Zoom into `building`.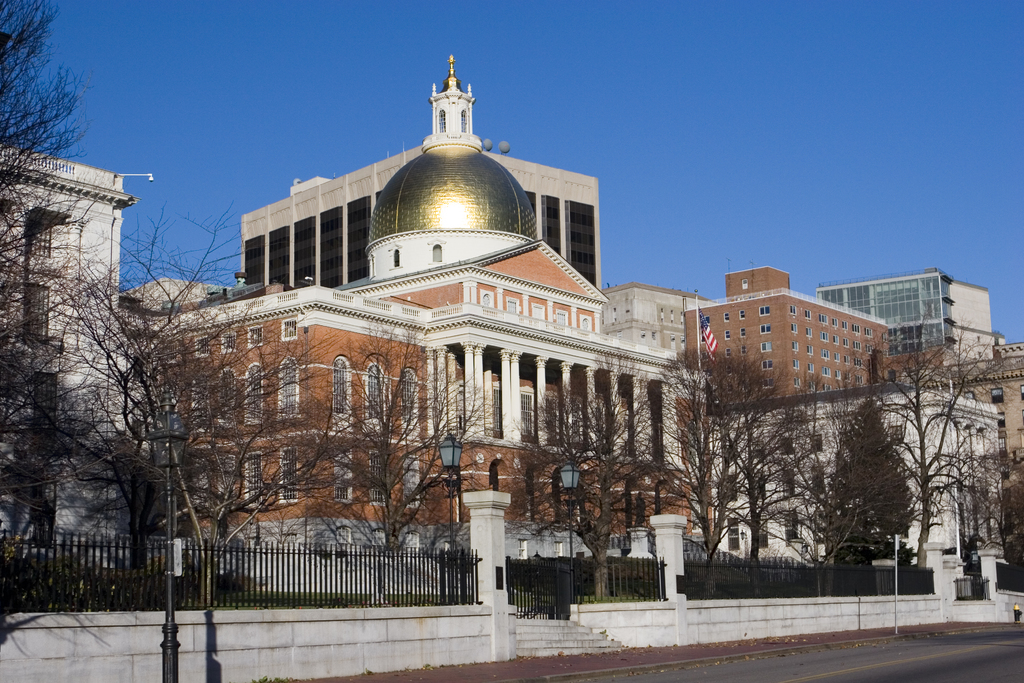
Zoom target: crop(134, 53, 682, 593).
